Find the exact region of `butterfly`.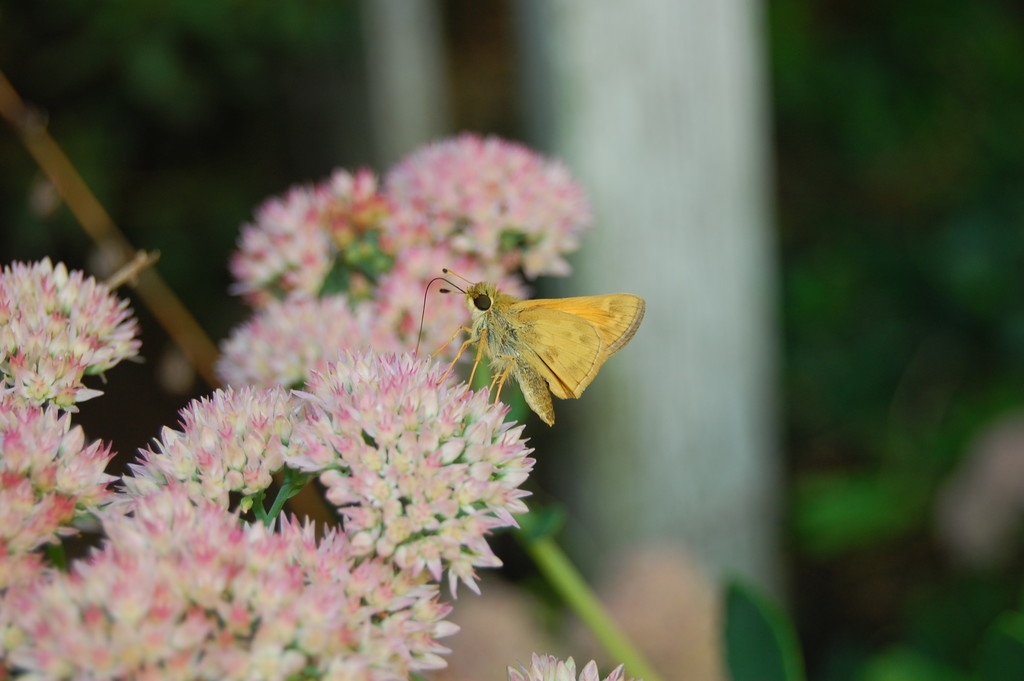
Exact region: Rect(422, 266, 649, 432).
